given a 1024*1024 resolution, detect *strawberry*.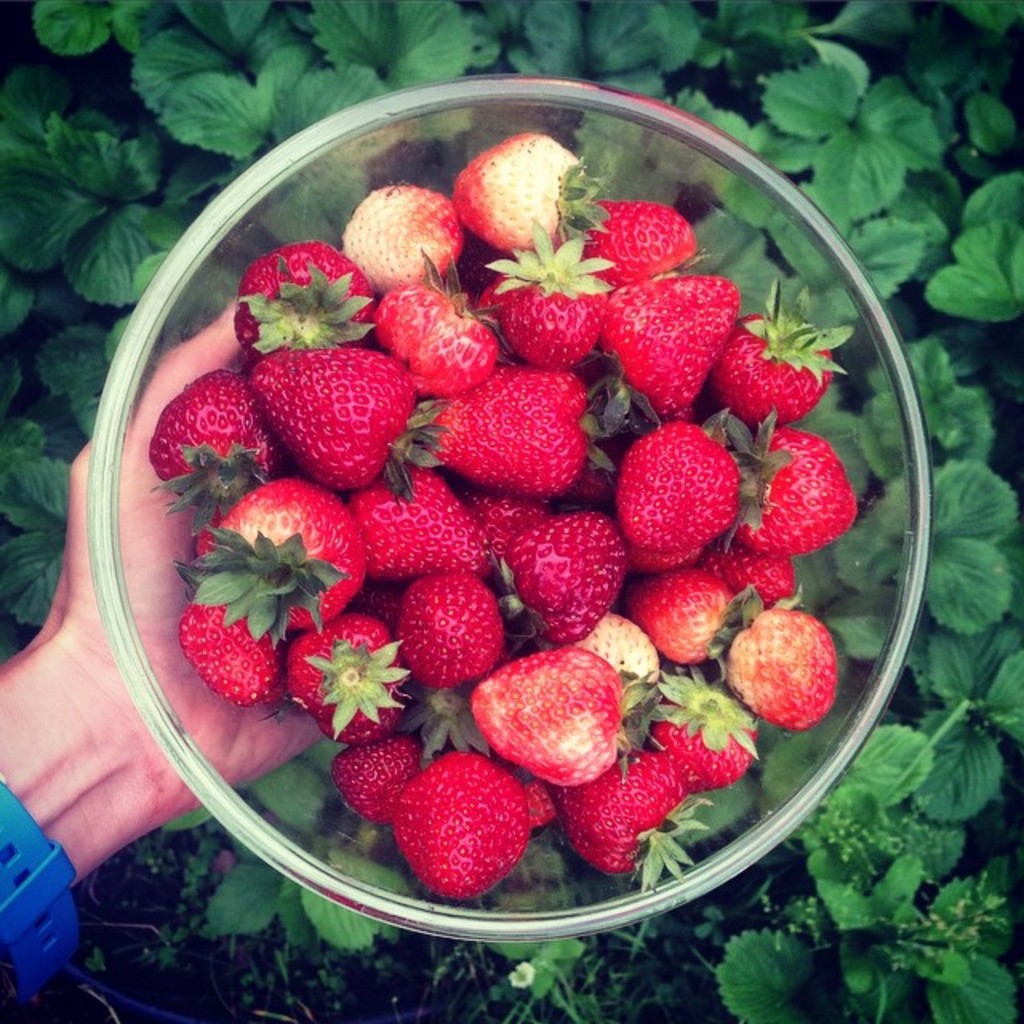
[left=387, top=749, right=552, bottom=870].
